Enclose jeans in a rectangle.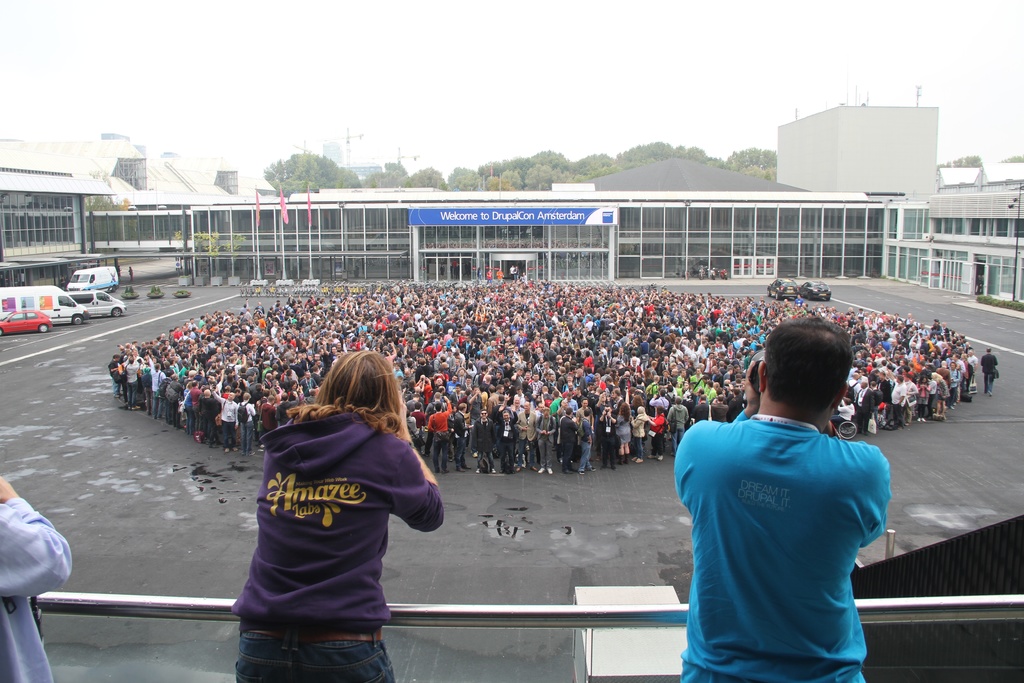
x1=231, y1=623, x2=395, y2=682.
